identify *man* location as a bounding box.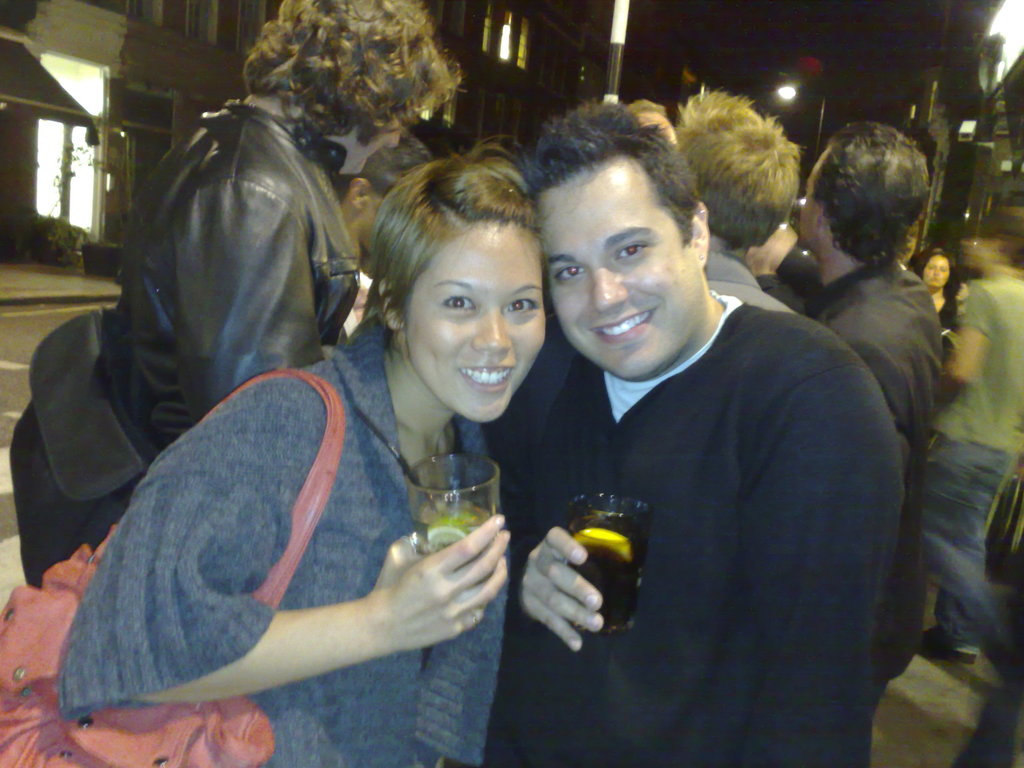
pyautogui.locateOnScreen(479, 94, 910, 767).
